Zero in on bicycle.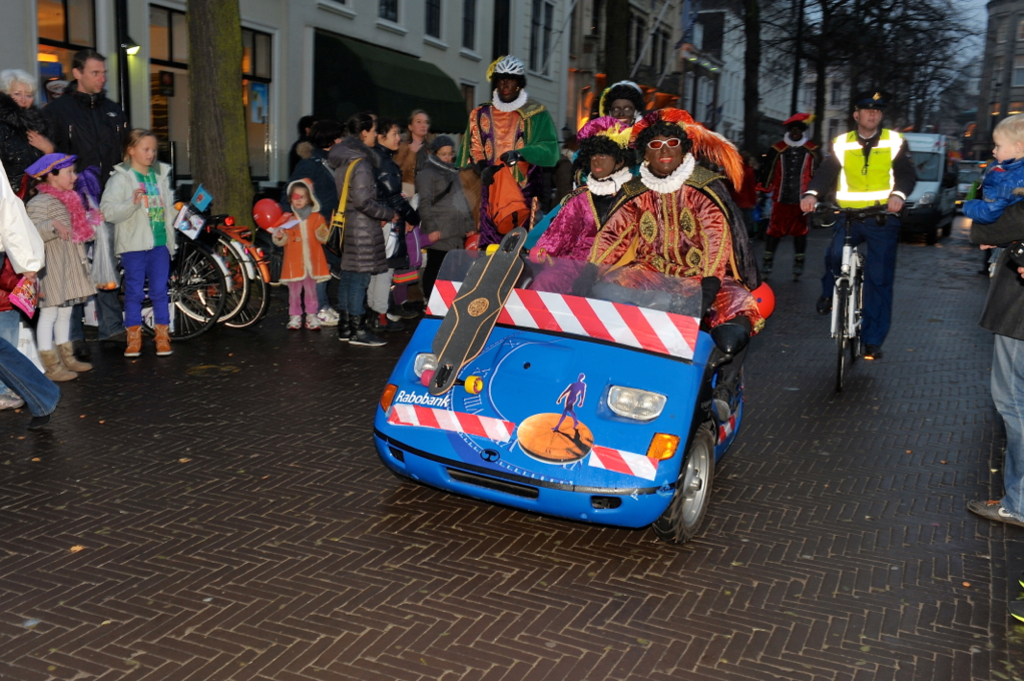
Zeroed in: <region>106, 241, 232, 346</region>.
